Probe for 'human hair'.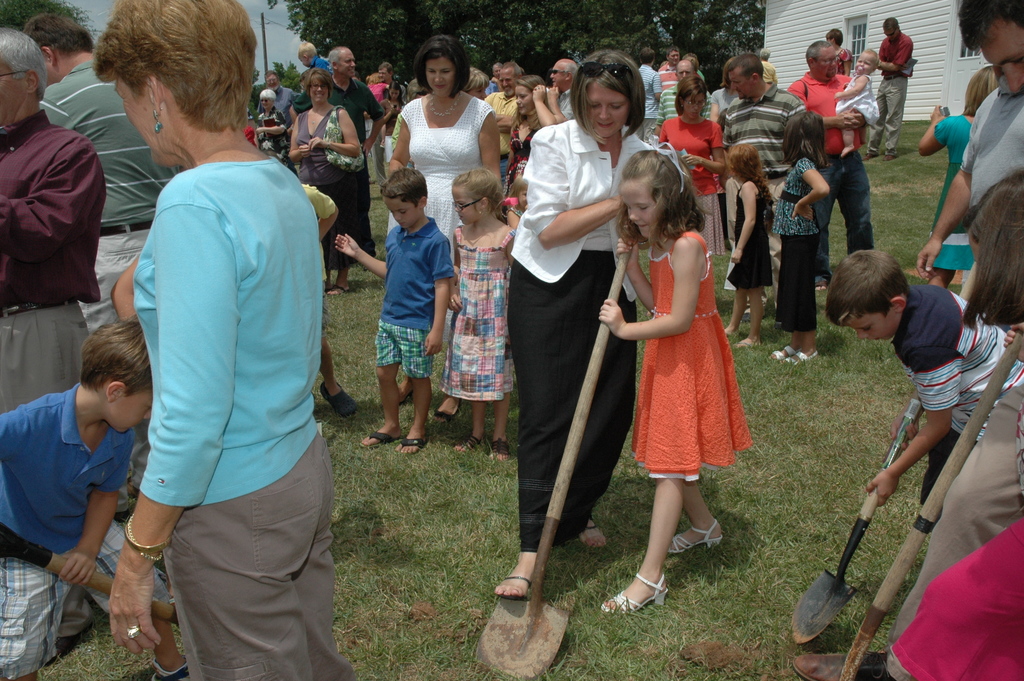
Probe result: rect(295, 40, 315, 59).
